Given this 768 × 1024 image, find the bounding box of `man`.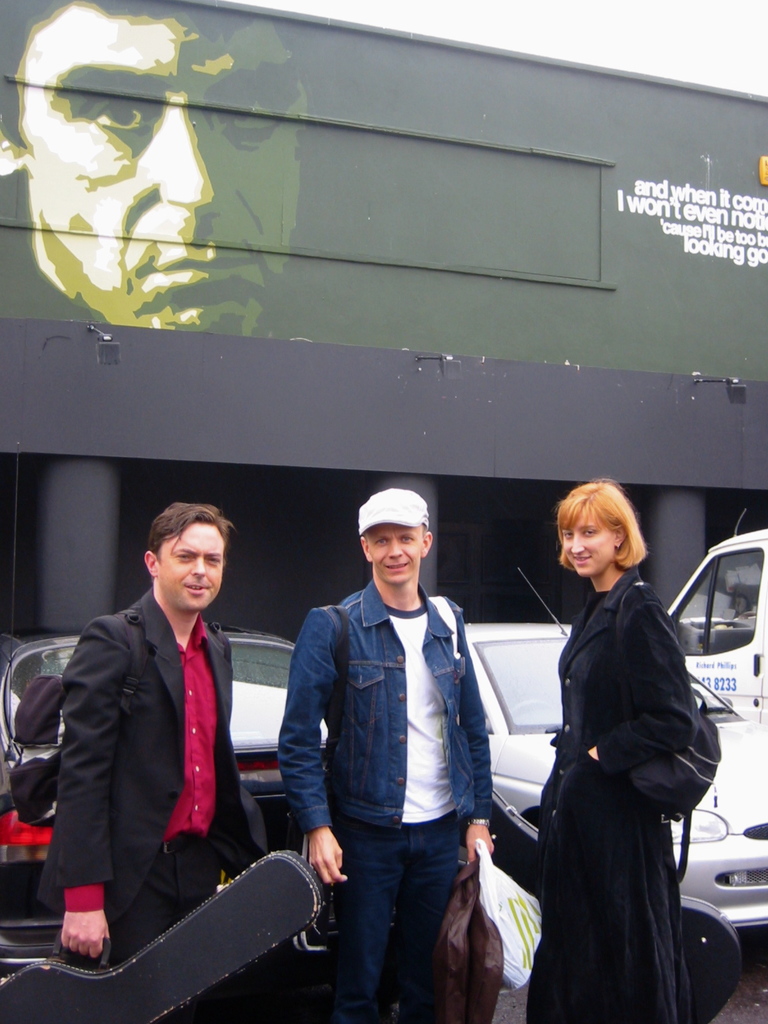
<bbox>38, 489, 305, 988</bbox>.
